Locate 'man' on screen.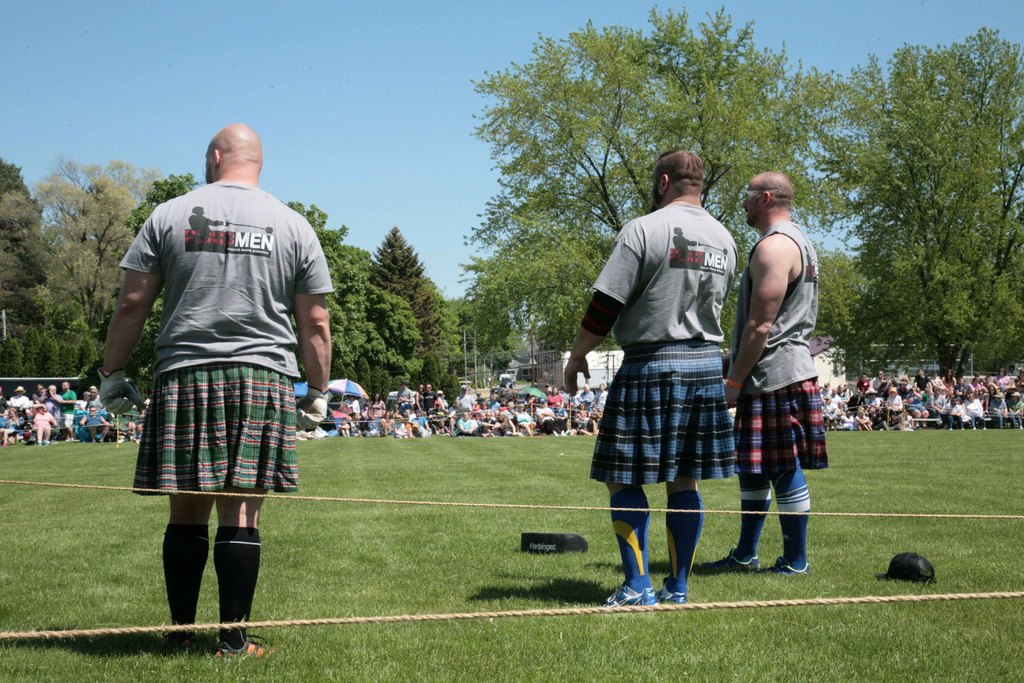
On screen at region(10, 384, 30, 409).
